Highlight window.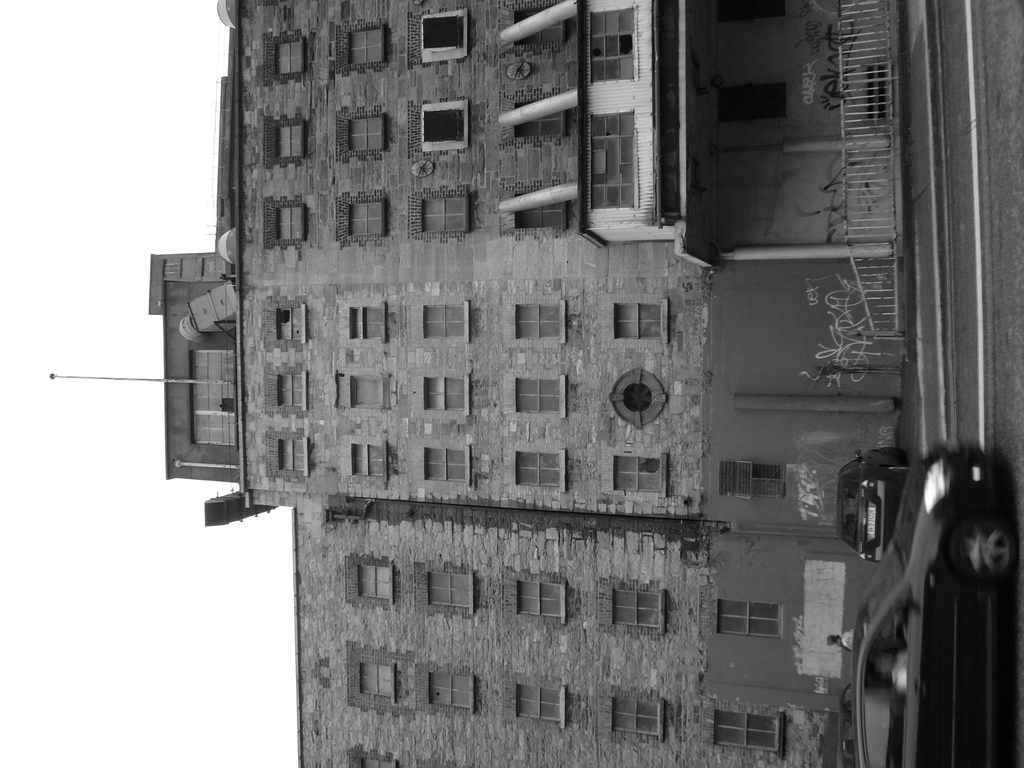
Highlighted region: 513,194,566,226.
